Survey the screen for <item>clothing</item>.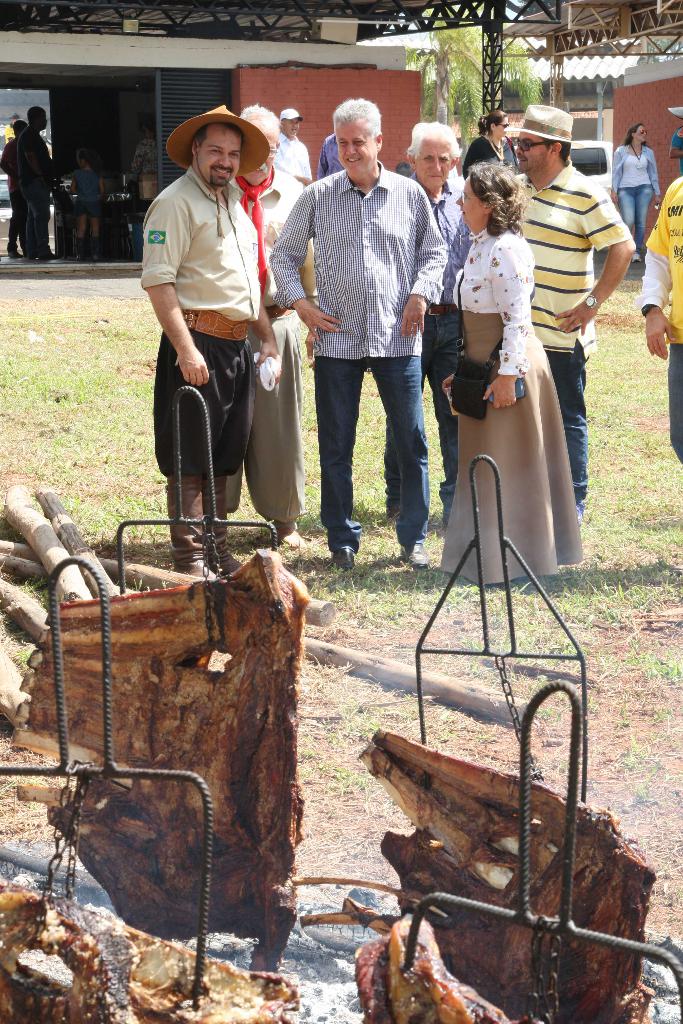
Survey found: 641/171/682/465.
